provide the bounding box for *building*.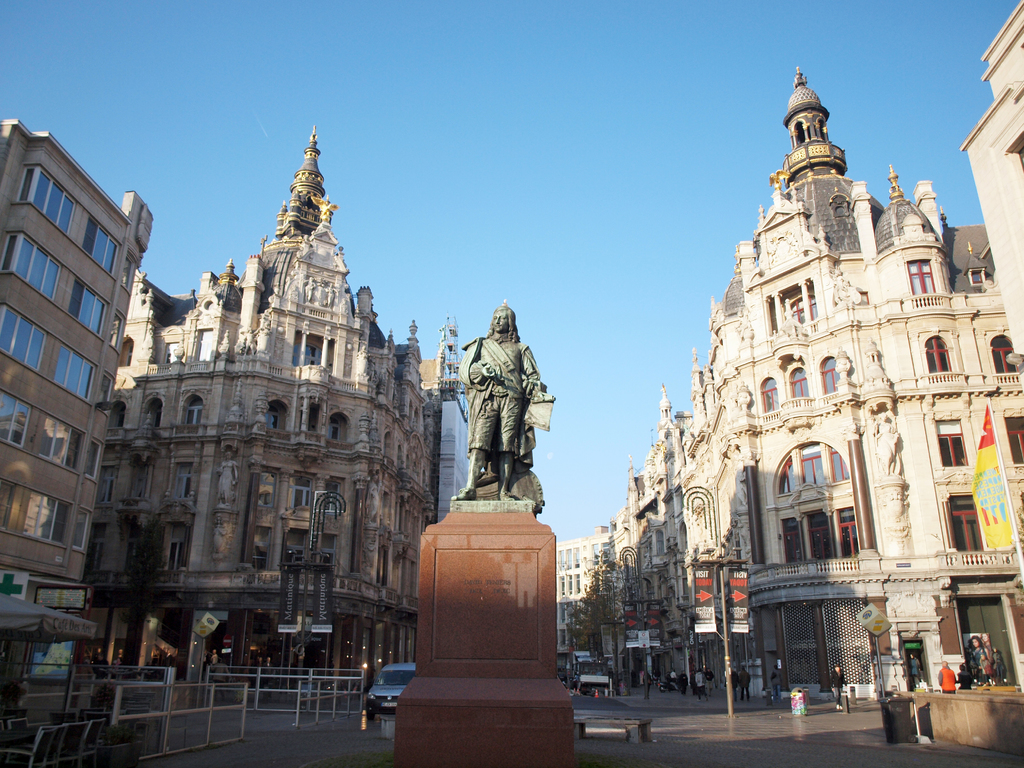
[left=0, top=127, right=476, bottom=715].
